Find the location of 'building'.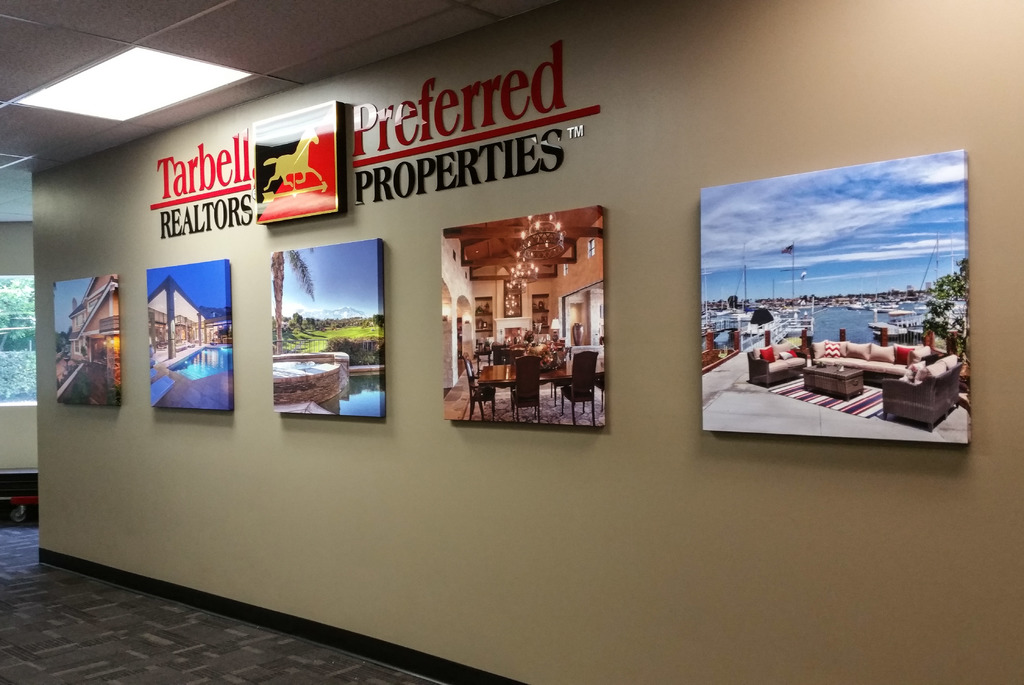
Location: [x1=150, y1=280, x2=227, y2=370].
